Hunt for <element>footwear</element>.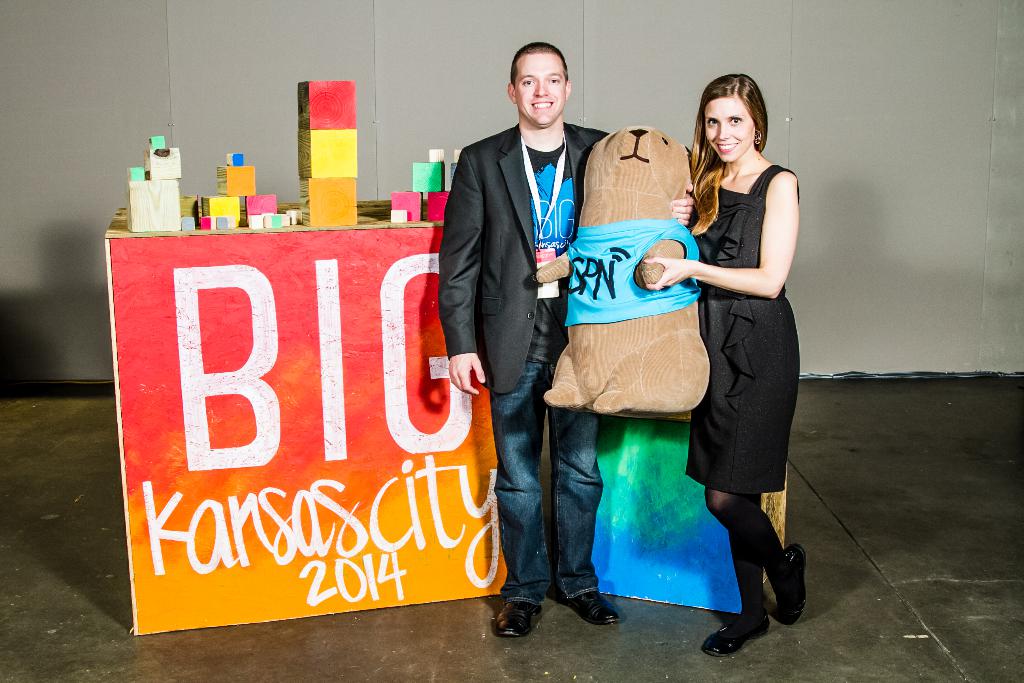
Hunted down at {"x1": 709, "y1": 618, "x2": 768, "y2": 661}.
